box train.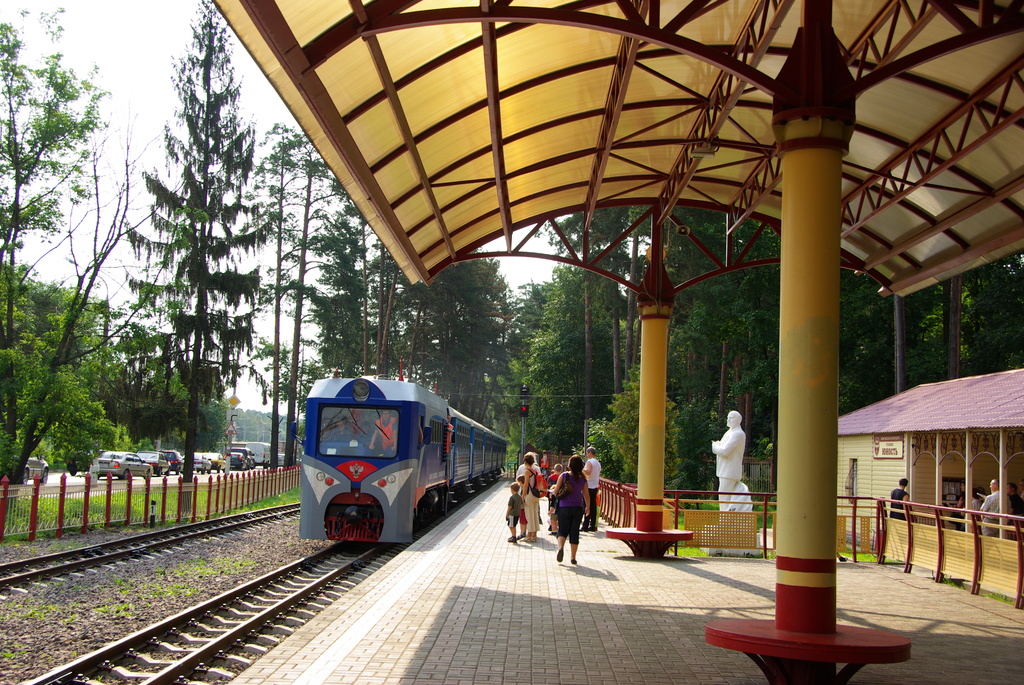
299, 376, 510, 548.
